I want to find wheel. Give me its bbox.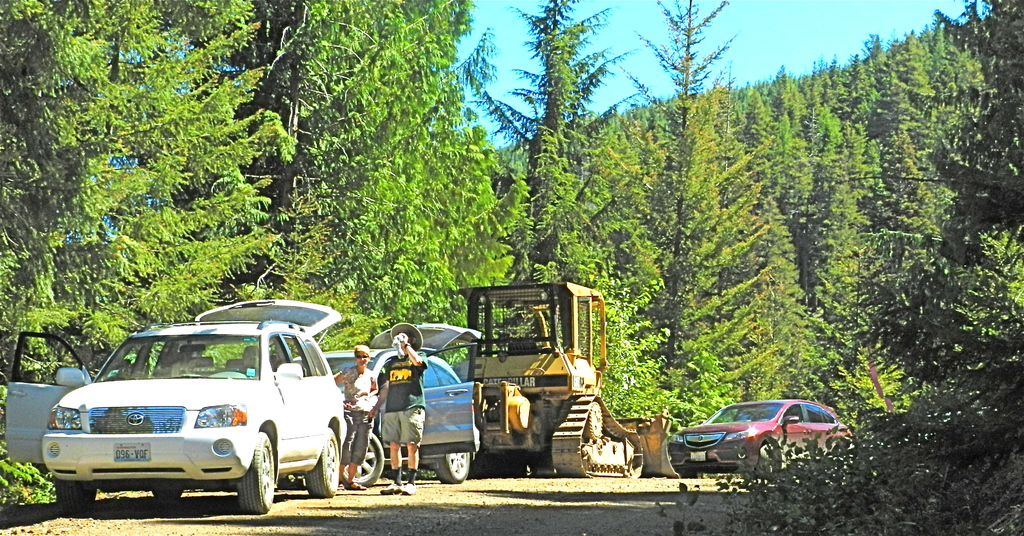
box=[227, 436, 273, 516].
